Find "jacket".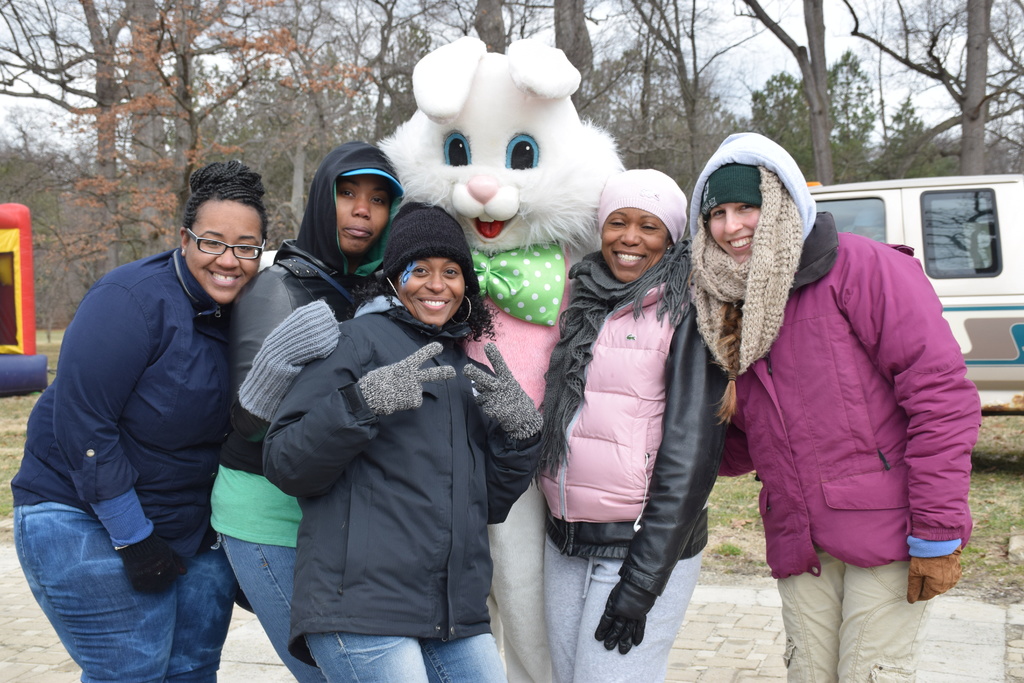
700:207:1005:588.
